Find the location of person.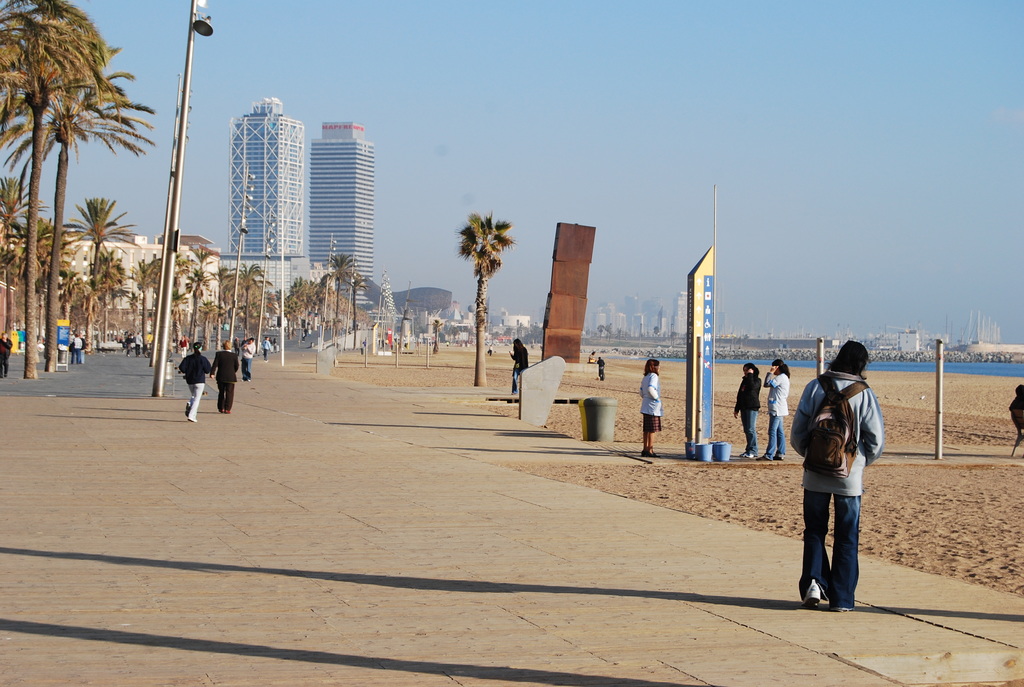
Location: 0:333:14:377.
